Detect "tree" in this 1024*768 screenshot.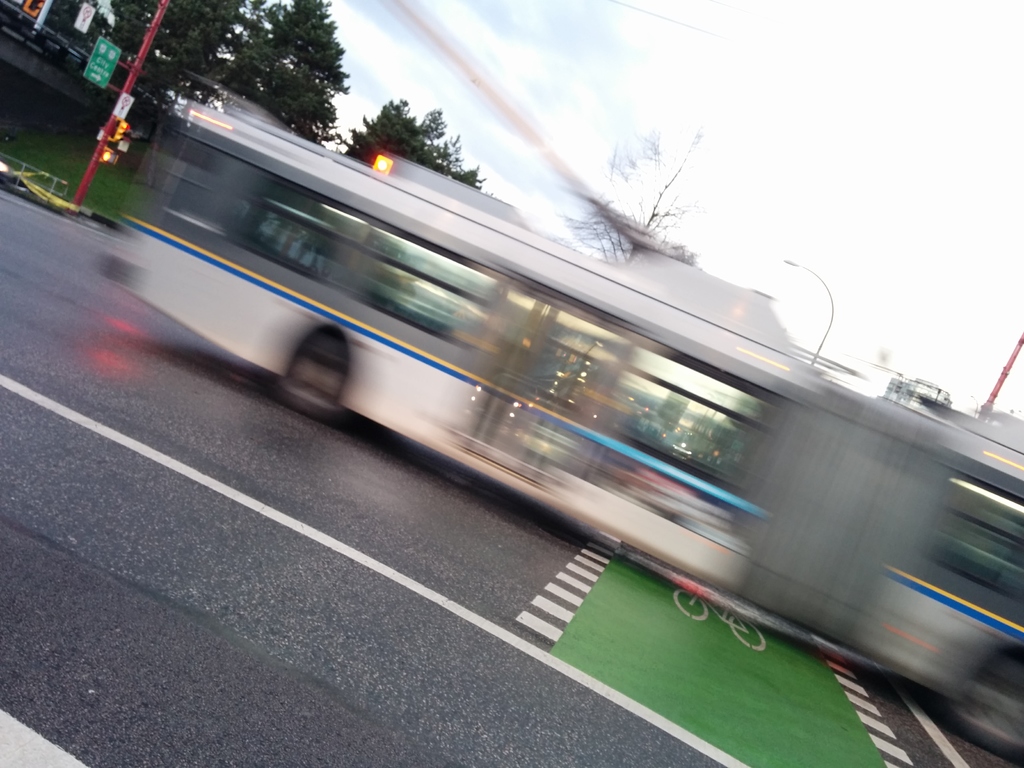
Detection: left=201, top=0, right=350, bottom=176.
